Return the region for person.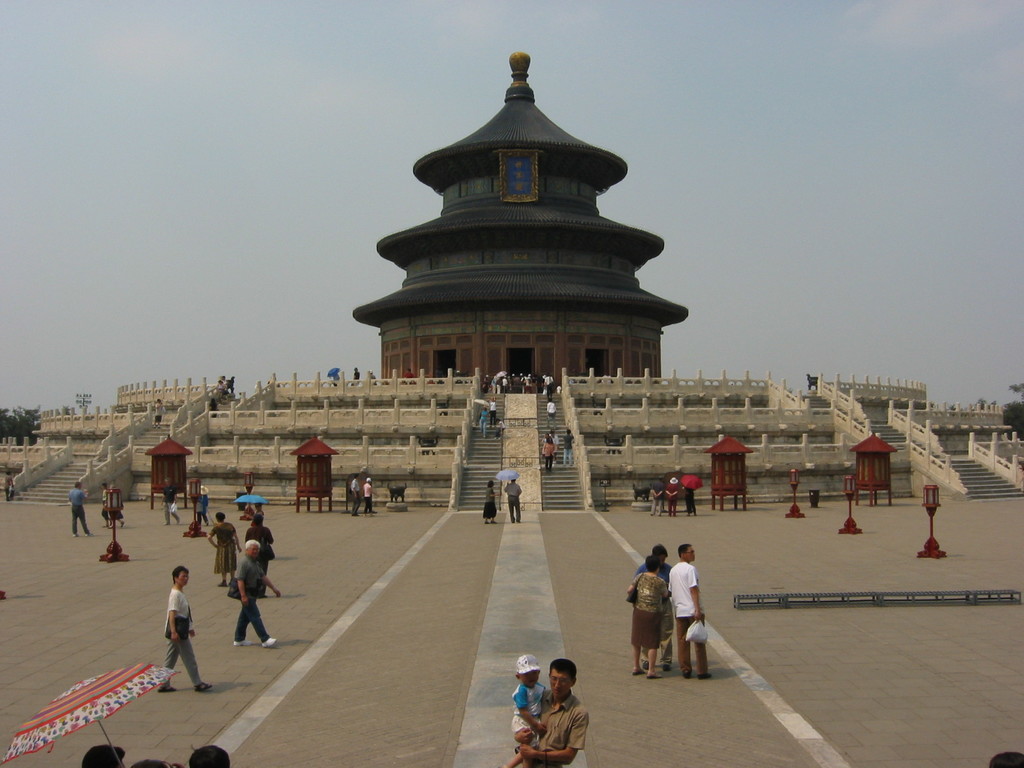
{"x1": 541, "y1": 437, "x2": 548, "y2": 460}.
